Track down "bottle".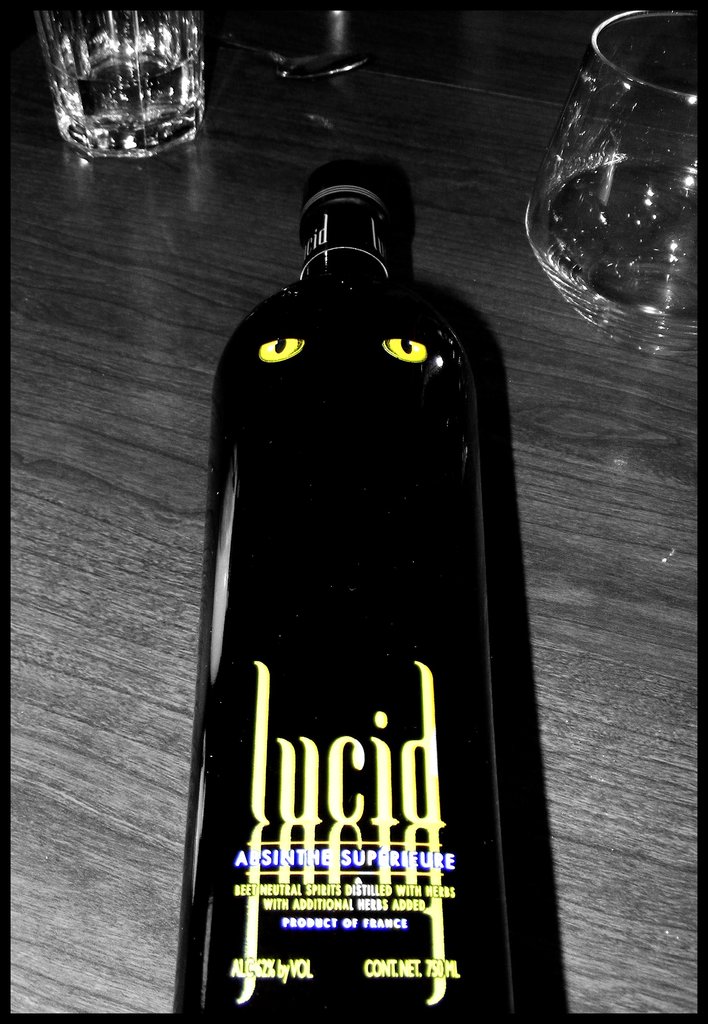
Tracked to [150, 135, 544, 997].
